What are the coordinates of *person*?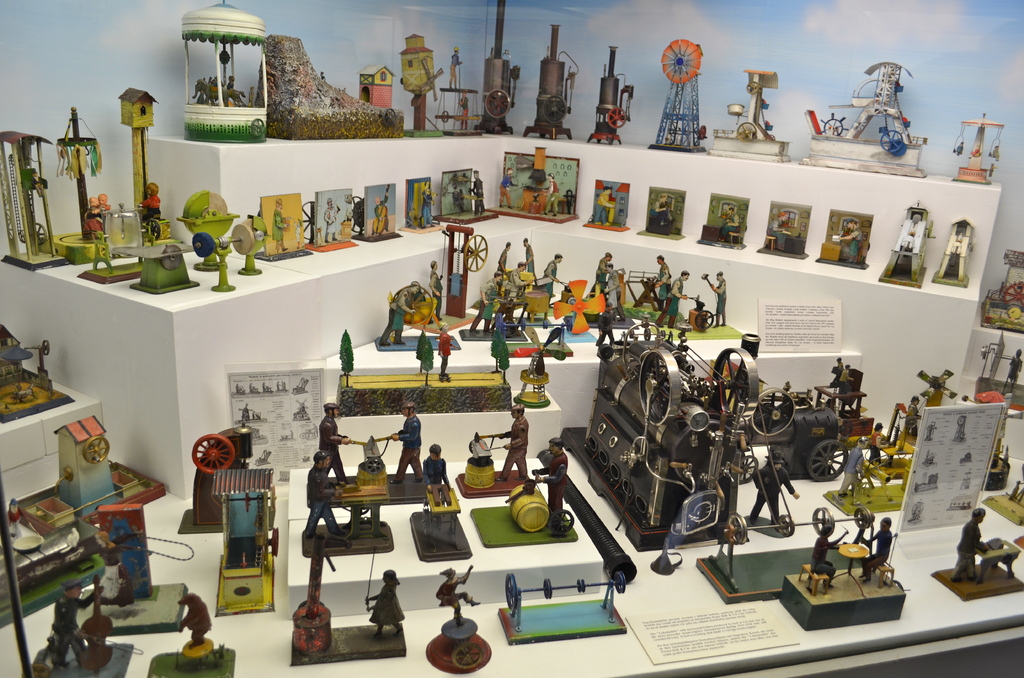
97:190:110:218.
